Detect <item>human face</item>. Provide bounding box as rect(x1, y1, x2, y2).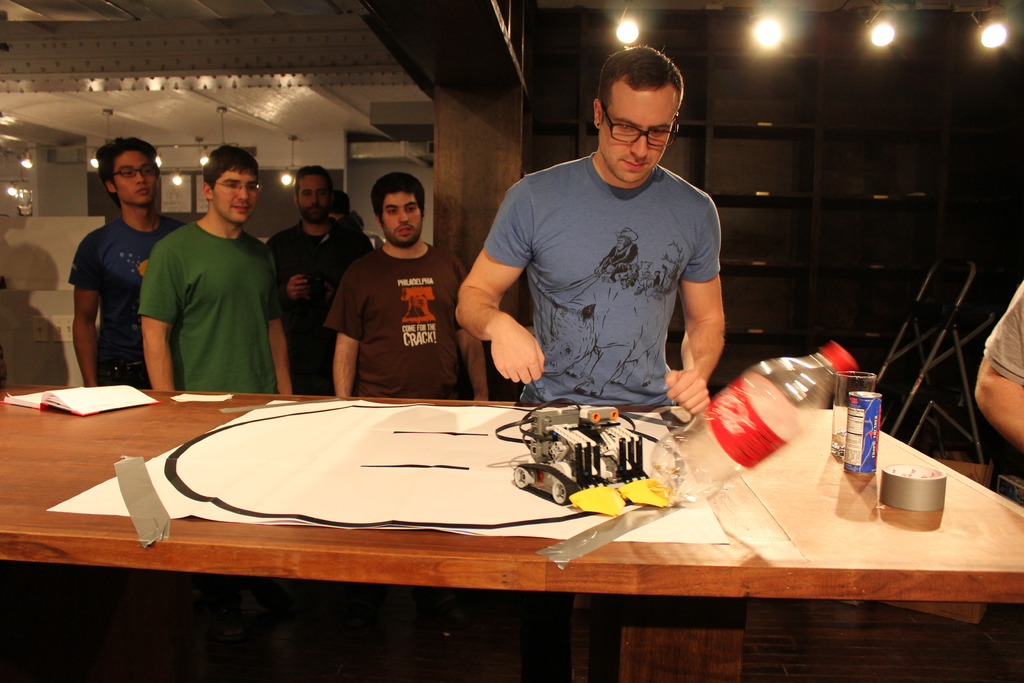
rect(378, 194, 423, 245).
